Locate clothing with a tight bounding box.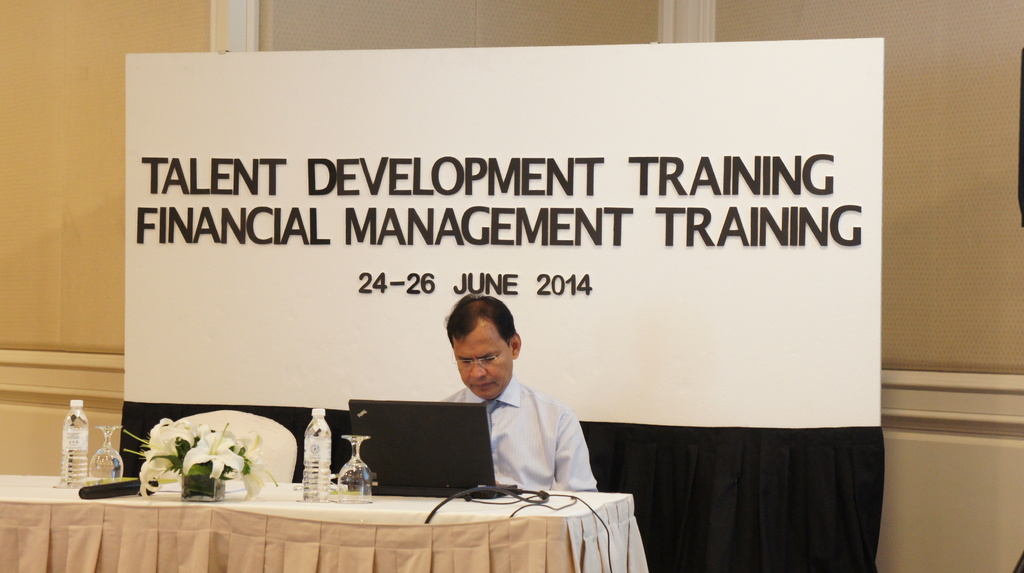
426 355 604 500.
